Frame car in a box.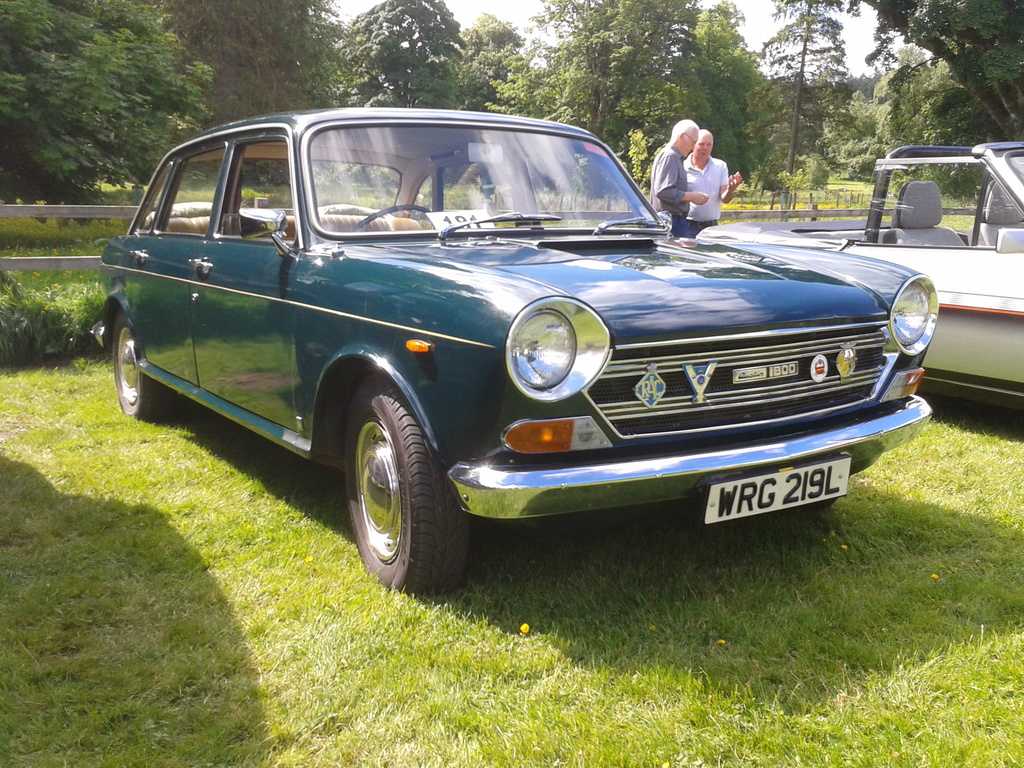
<region>87, 103, 939, 599</region>.
